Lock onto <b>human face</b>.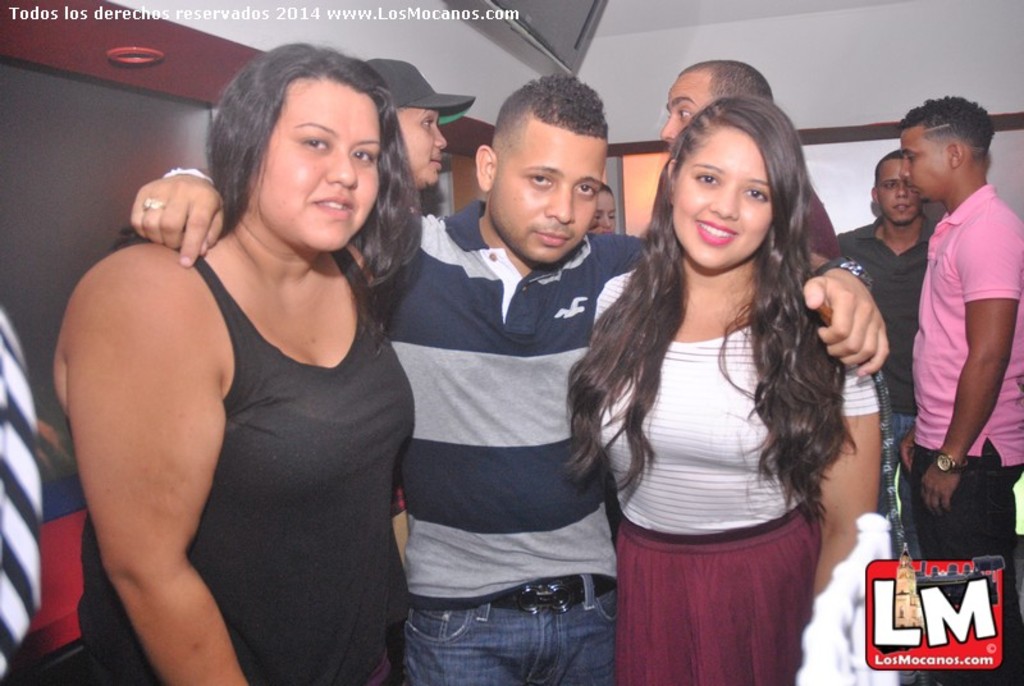
Locked: (879,152,920,227).
